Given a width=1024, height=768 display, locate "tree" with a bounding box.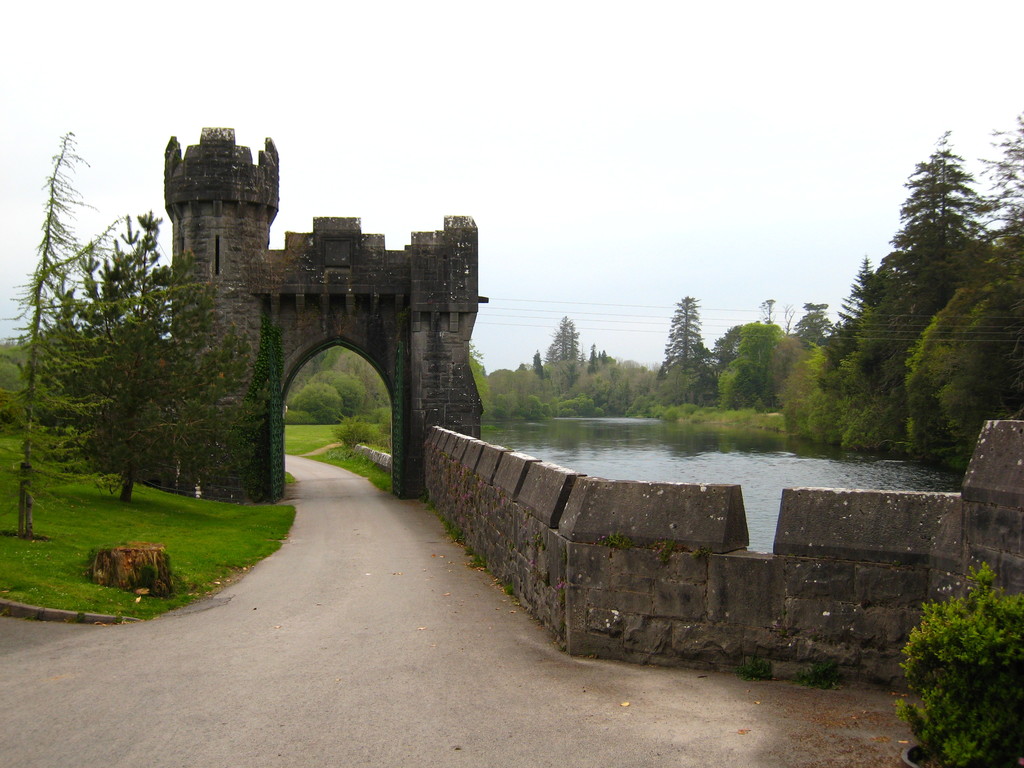
Located: l=806, t=346, r=922, b=457.
